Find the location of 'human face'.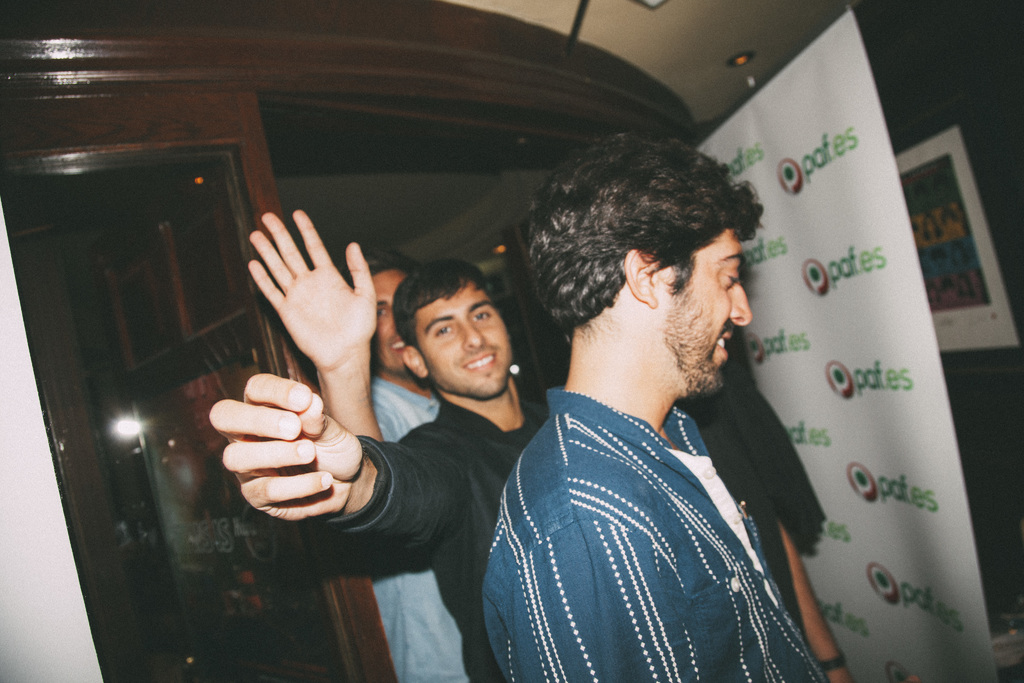
Location: {"x1": 666, "y1": 229, "x2": 749, "y2": 399}.
